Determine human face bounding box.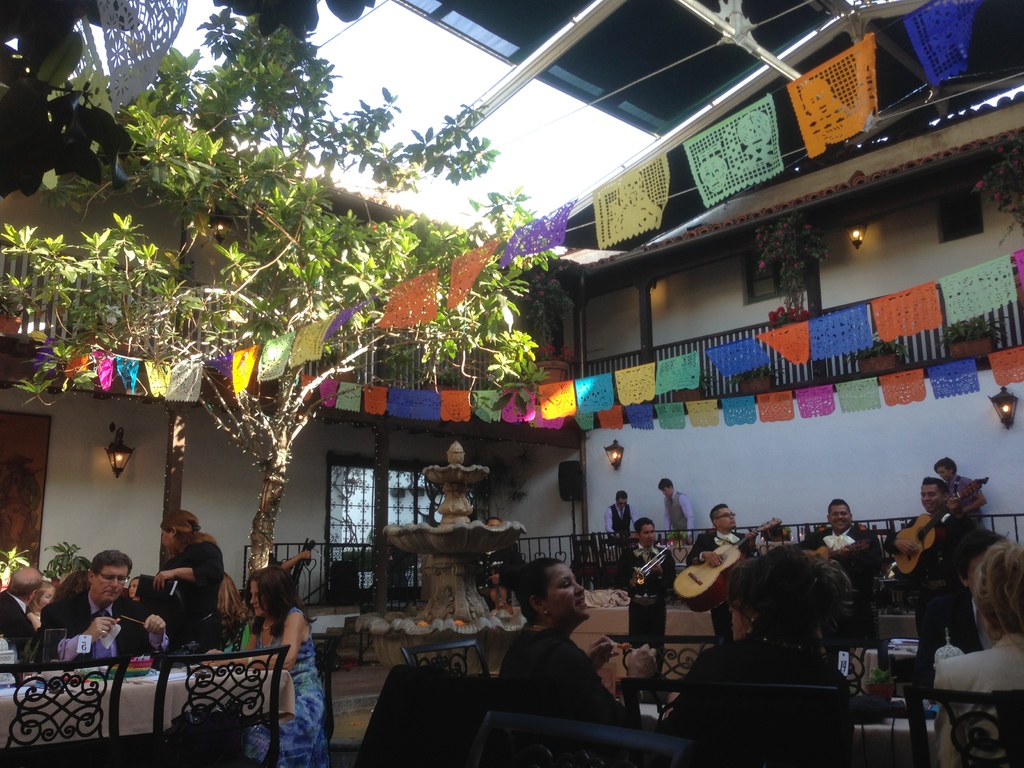
Determined: <region>35, 584, 55, 611</region>.
